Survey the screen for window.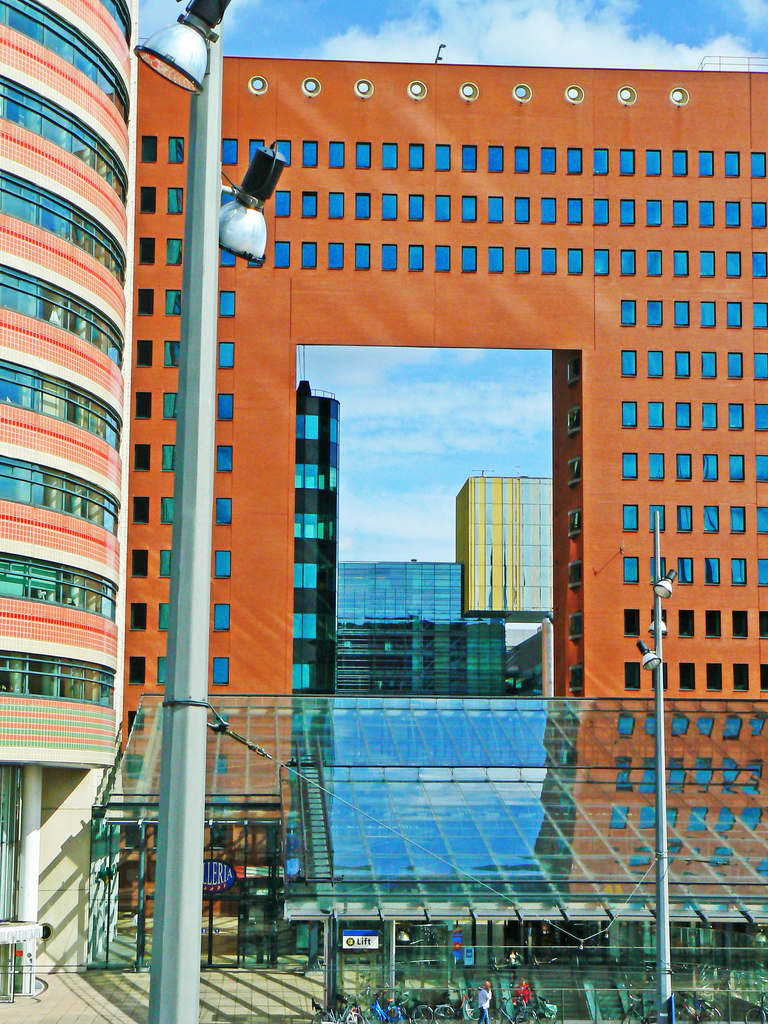
Survey found: rect(723, 152, 742, 176).
